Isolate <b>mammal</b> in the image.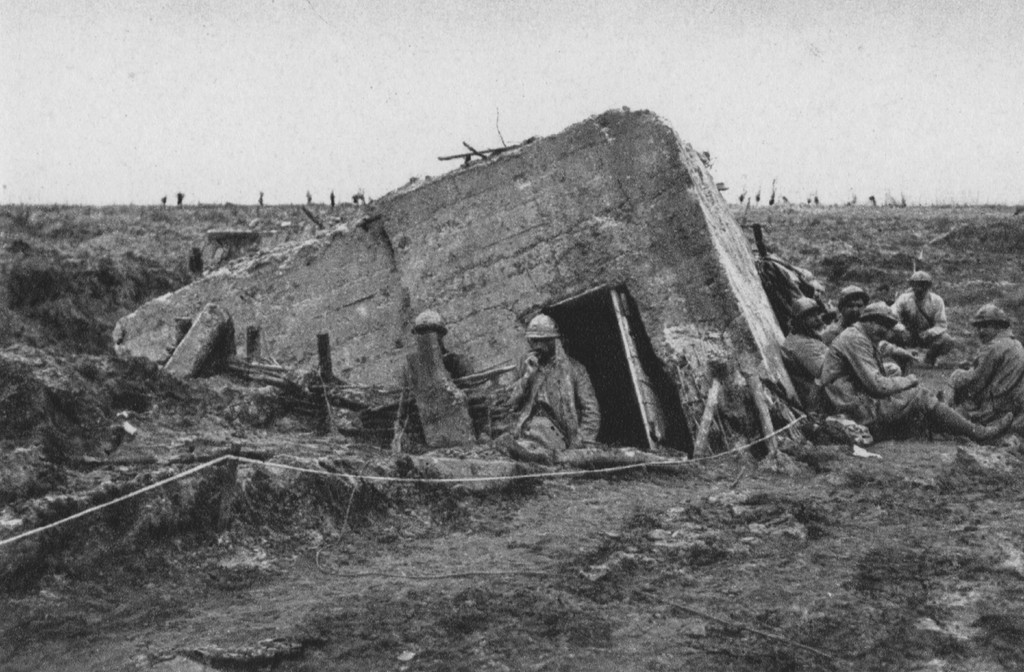
Isolated region: pyautogui.locateOnScreen(939, 307, 1023, 423).
